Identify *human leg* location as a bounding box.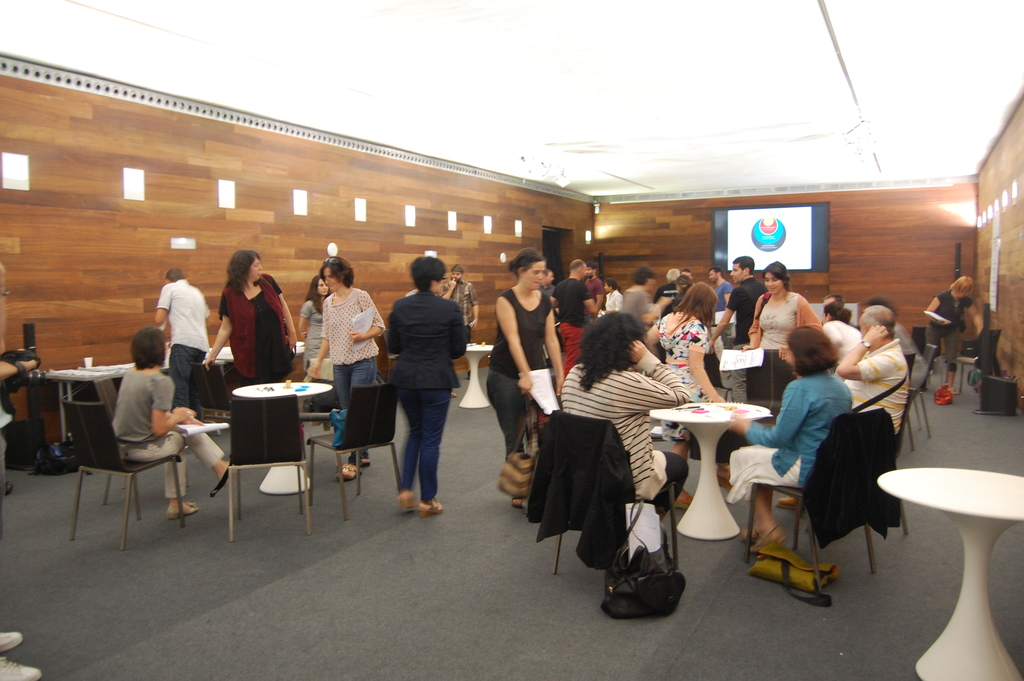
bbox=[122, 434, 194, 511].
